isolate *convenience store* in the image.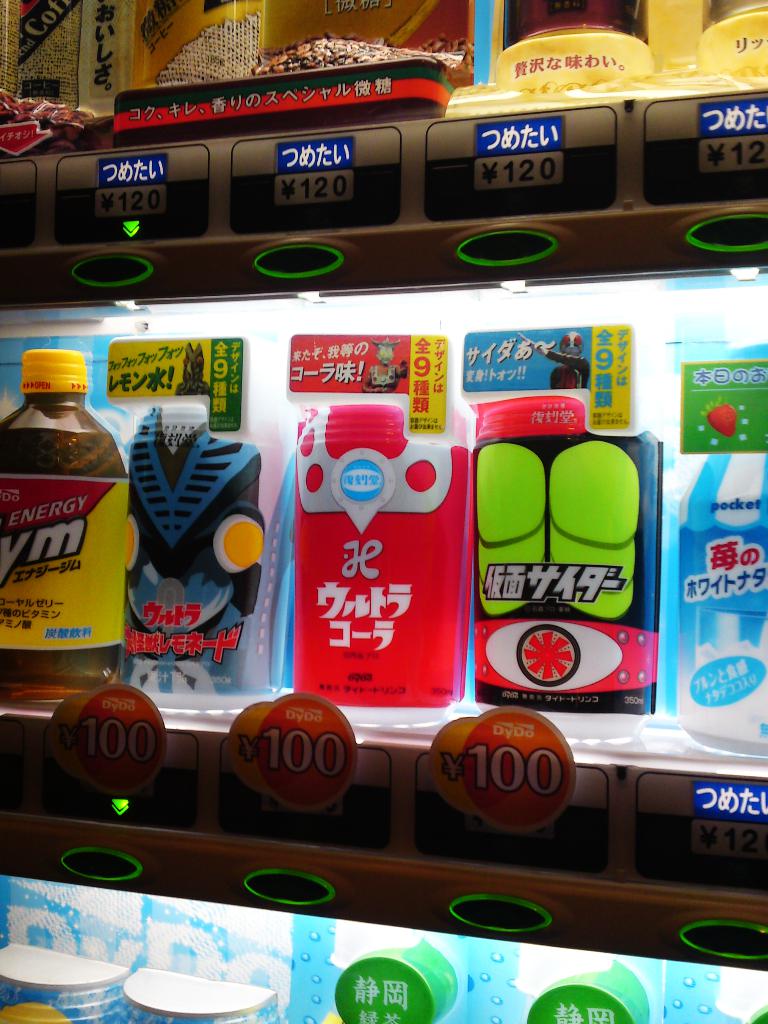
Isolated region: <region>0, 0, 767, 1023</region>.
